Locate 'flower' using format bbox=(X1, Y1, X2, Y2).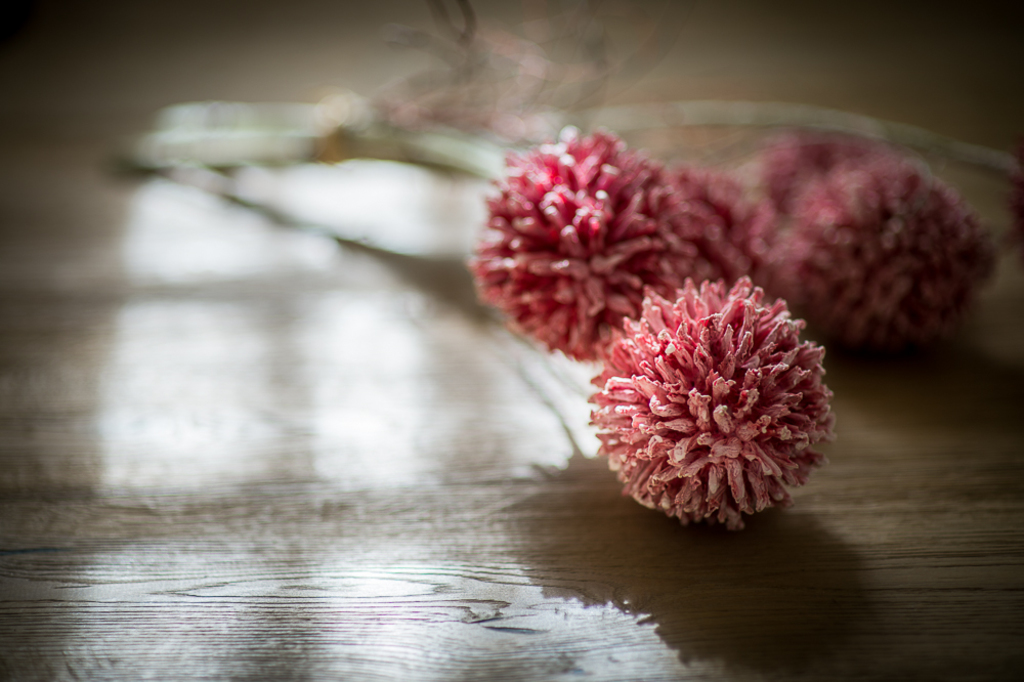
bbox=(748, 128, 992, 346).
